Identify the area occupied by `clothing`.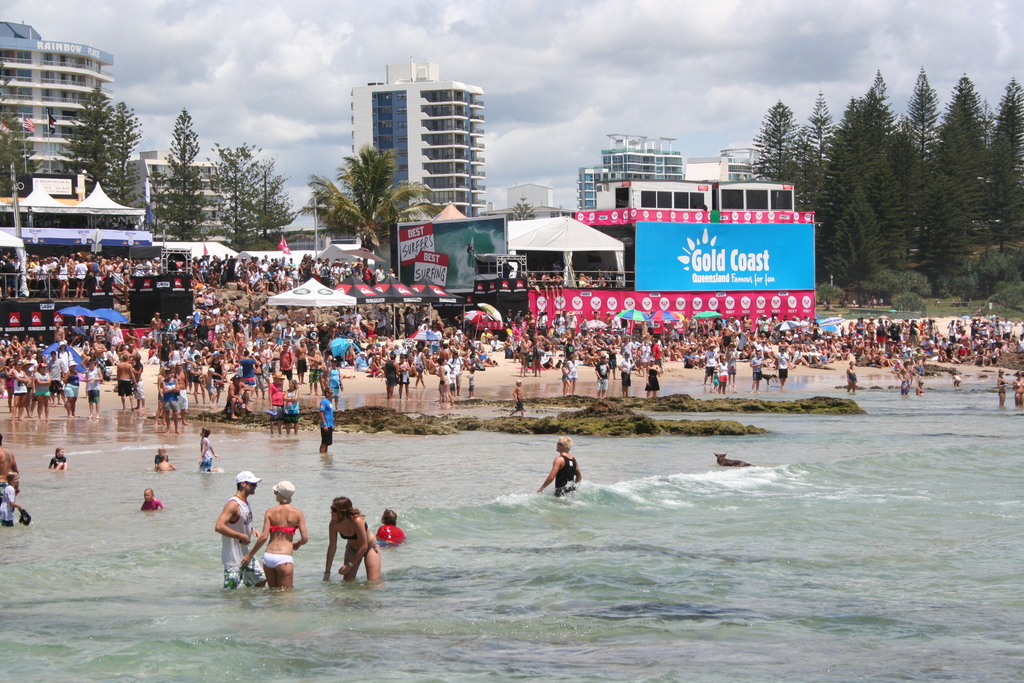
Area: [338, 519, 365, 538].
